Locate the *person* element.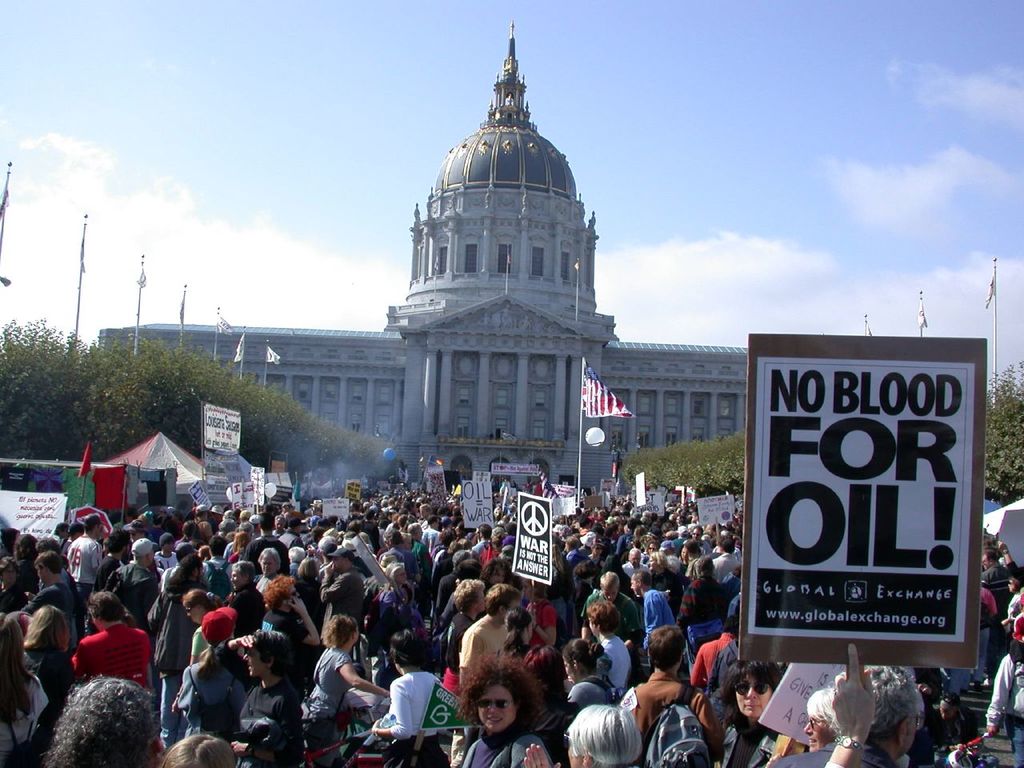
Element bbox: detection(606, 444, 624, 478).
